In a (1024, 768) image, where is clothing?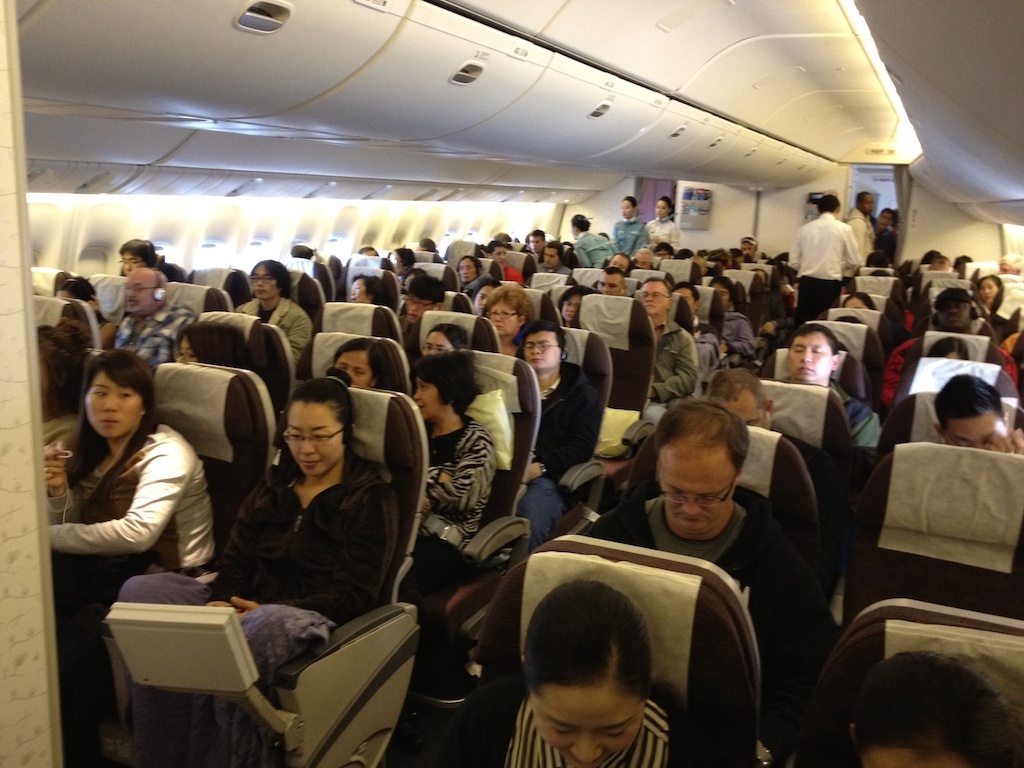
778/377/891/493.
